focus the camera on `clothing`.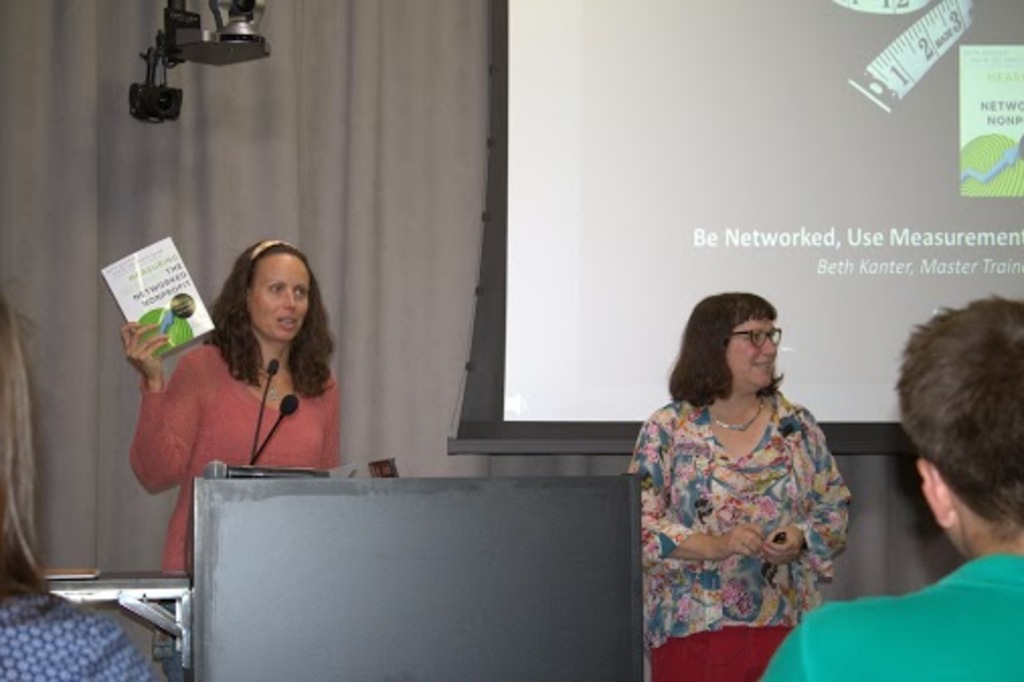
Focus region: detection(625, 401, 854, 680).
